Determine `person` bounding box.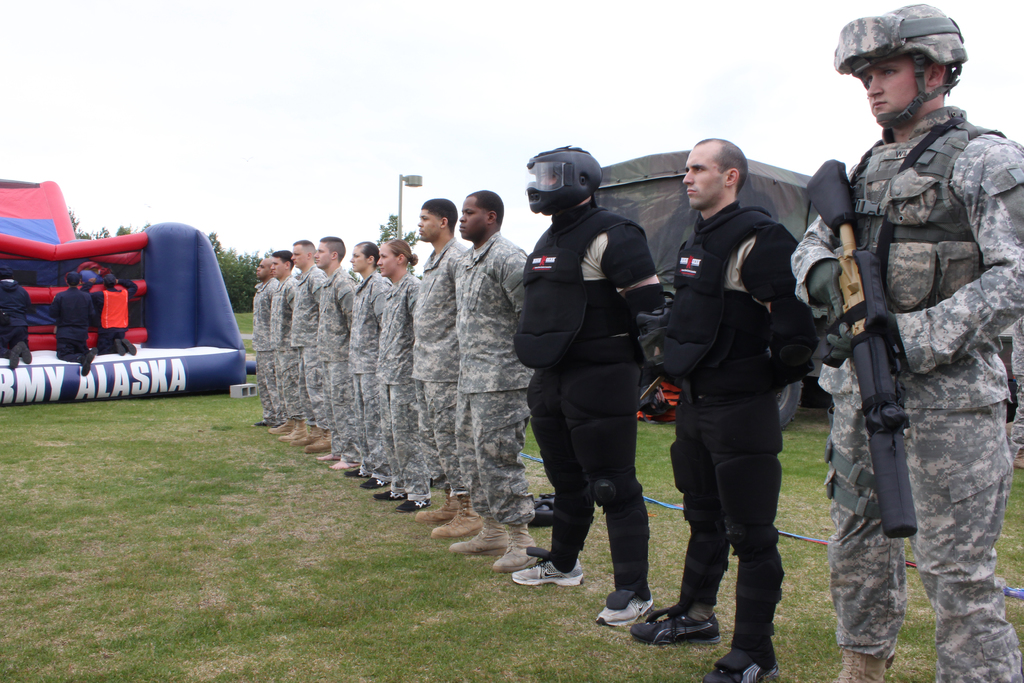
Determined: {"x1": 627, "y1": 140, "x2": 819, "y2": 678}.
